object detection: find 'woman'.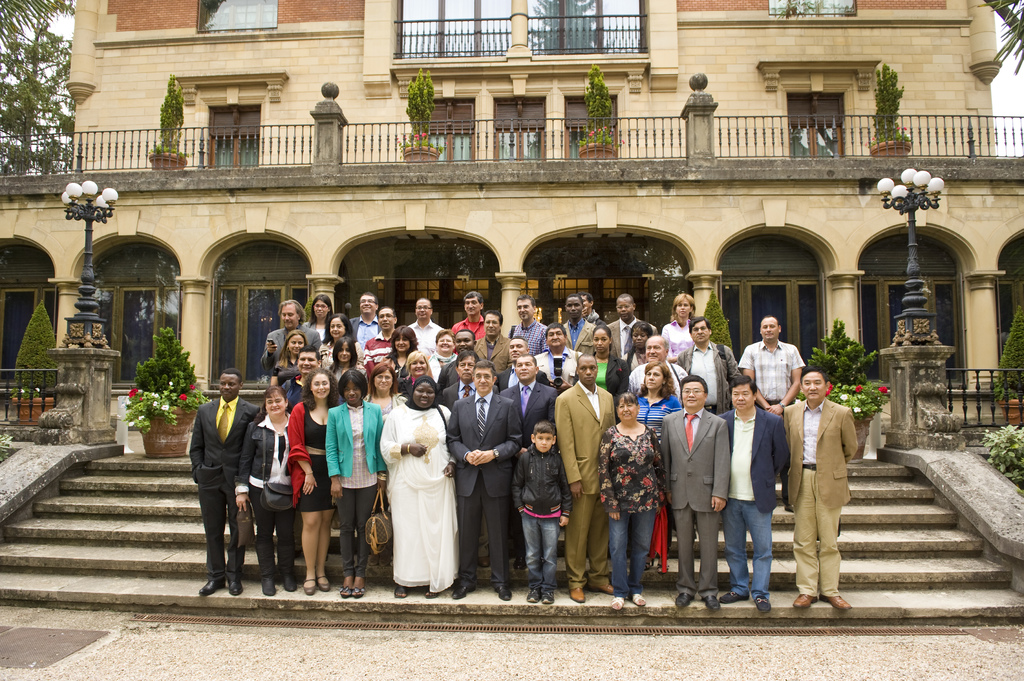
[left=385, top=326, right=420, bottom=383].
